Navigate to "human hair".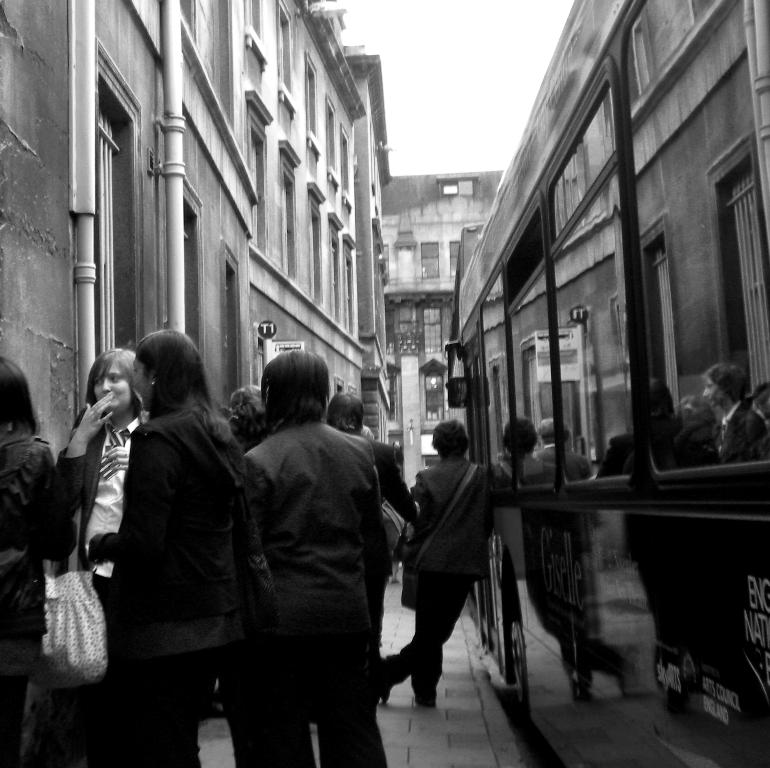
Navigation target: region(233, 386, 268, 442).
